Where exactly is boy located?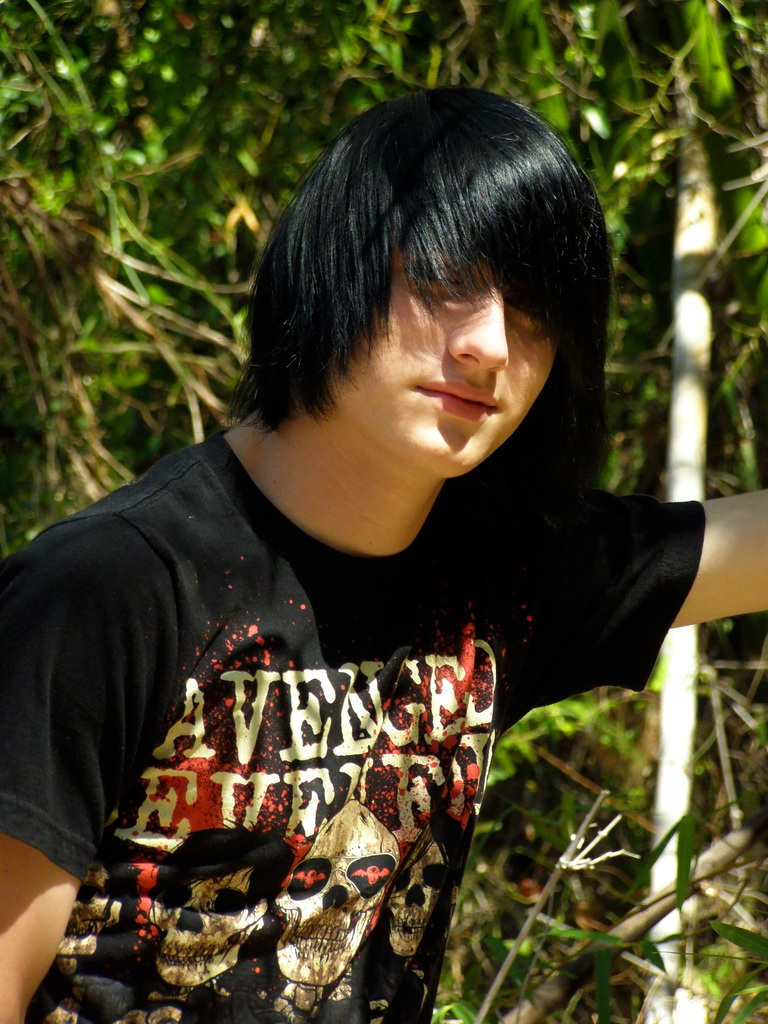
Its bounding box is box(40, 71, 673, 1011).
